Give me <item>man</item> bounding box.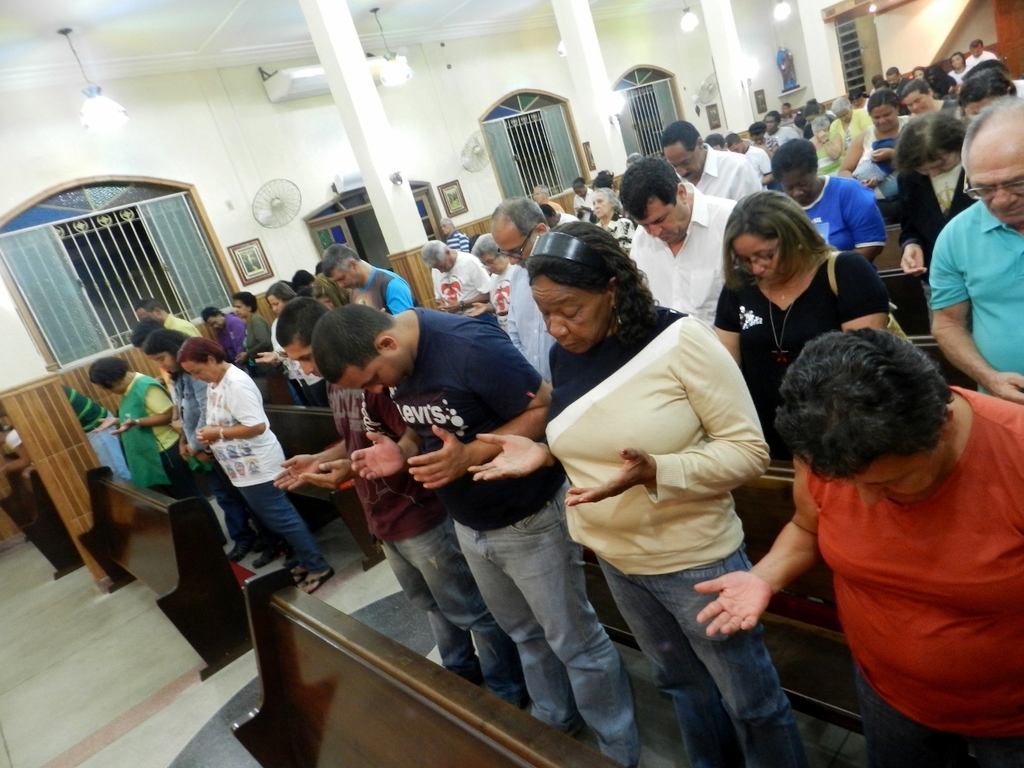
box(134, 298, 198, 338).
